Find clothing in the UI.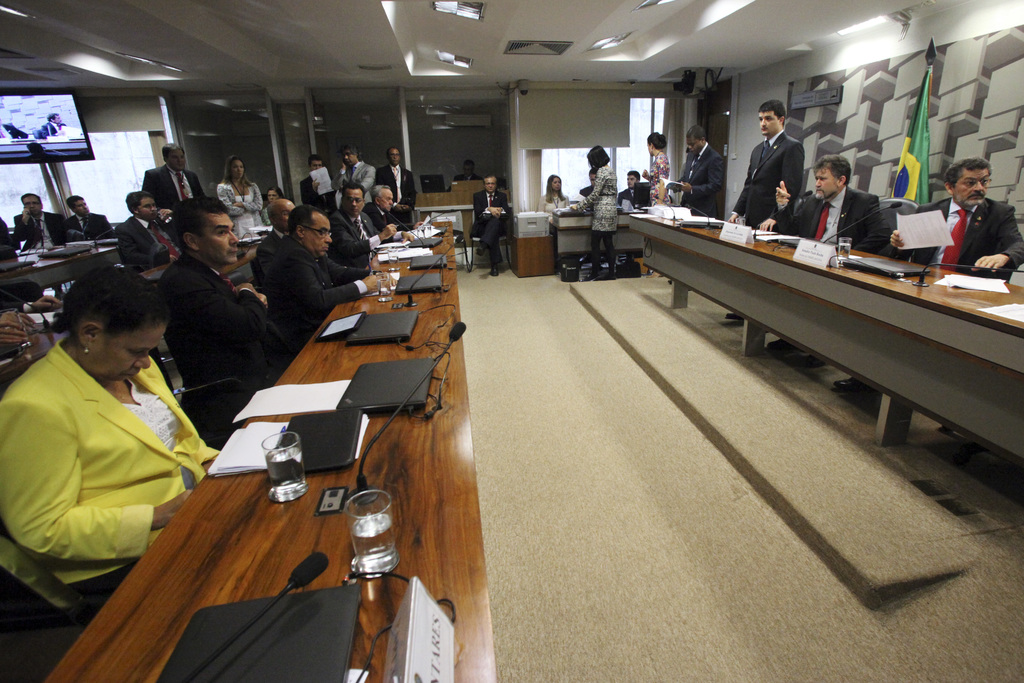
UI element at [156, 249, 283, 440].
